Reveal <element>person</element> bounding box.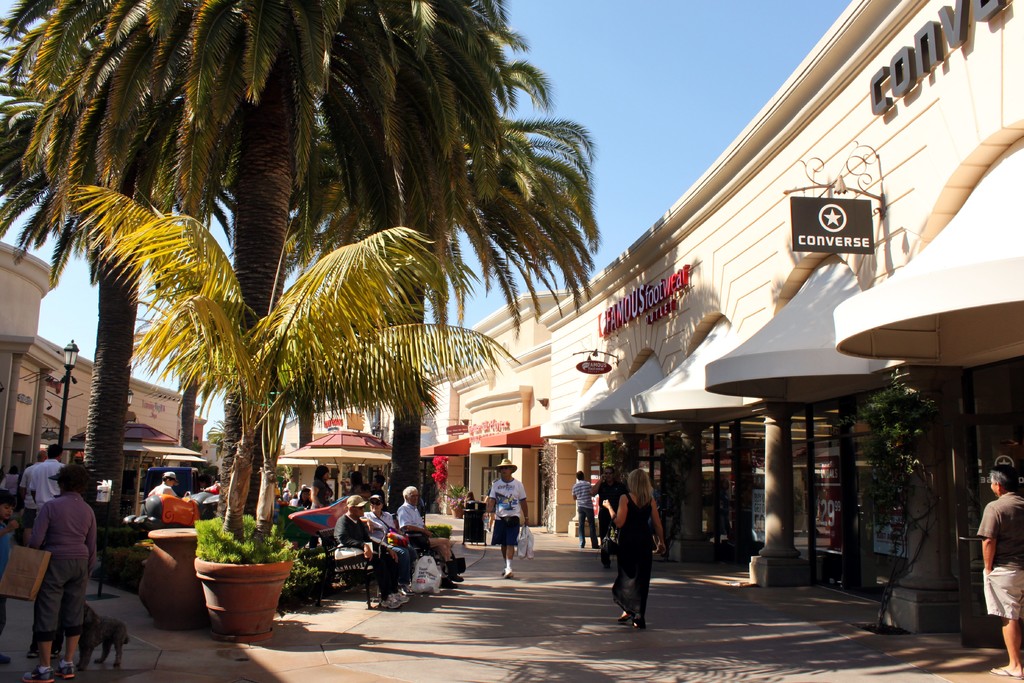
Revealed: bbox=[977, 456, 1021, 675].
